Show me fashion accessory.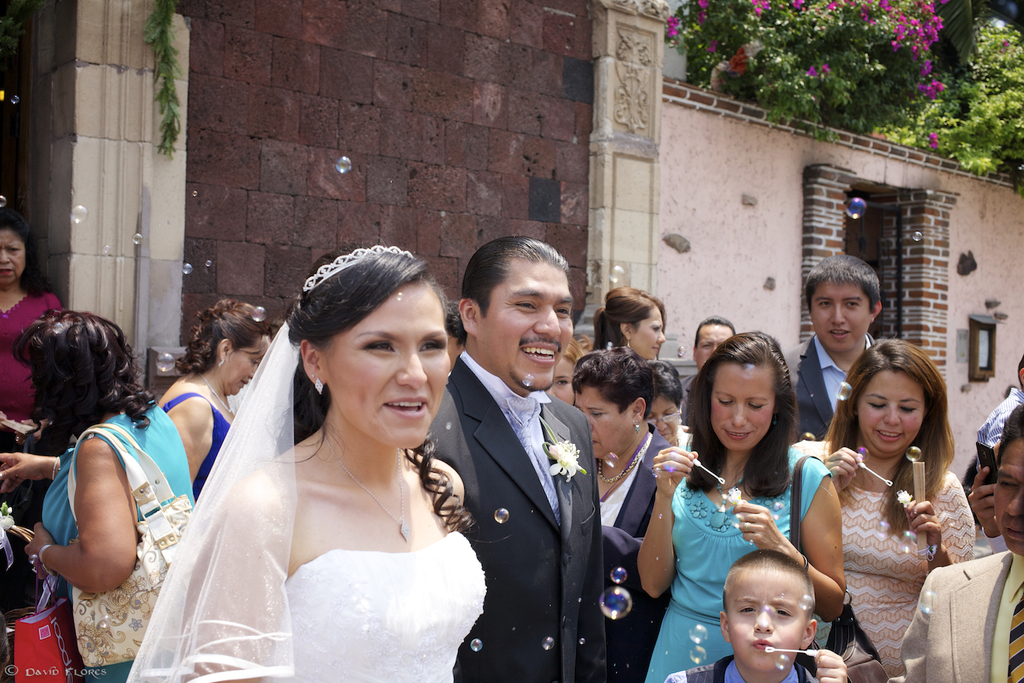
fashion accessory is here: box=[505, 394, 559, 519].
